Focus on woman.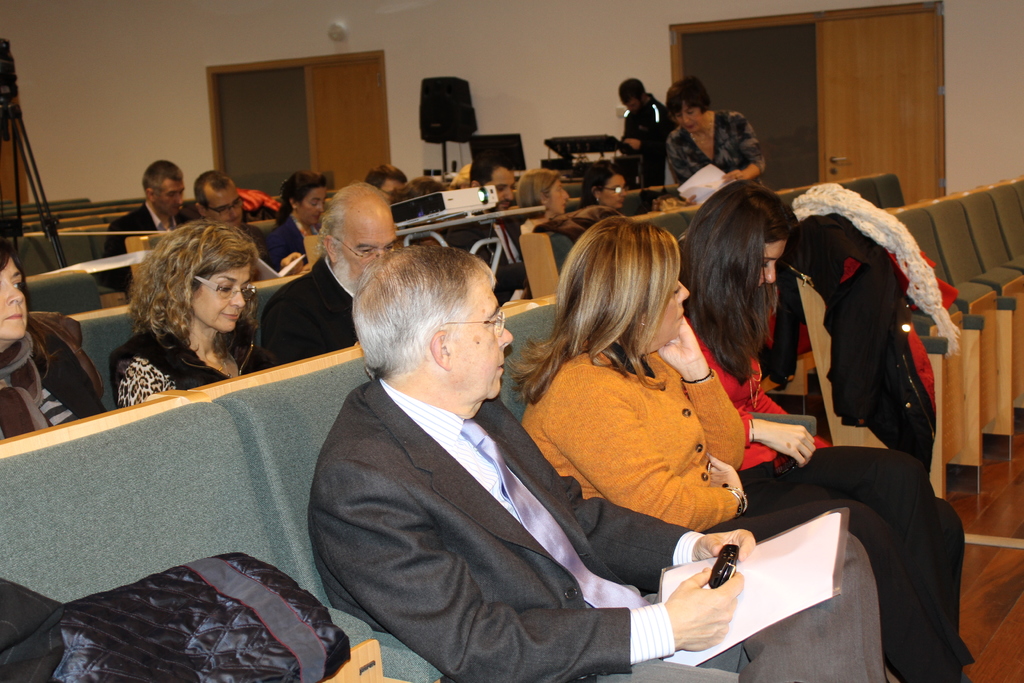
Focused at (x1=505, y1=209, x2=977, y2=682).
